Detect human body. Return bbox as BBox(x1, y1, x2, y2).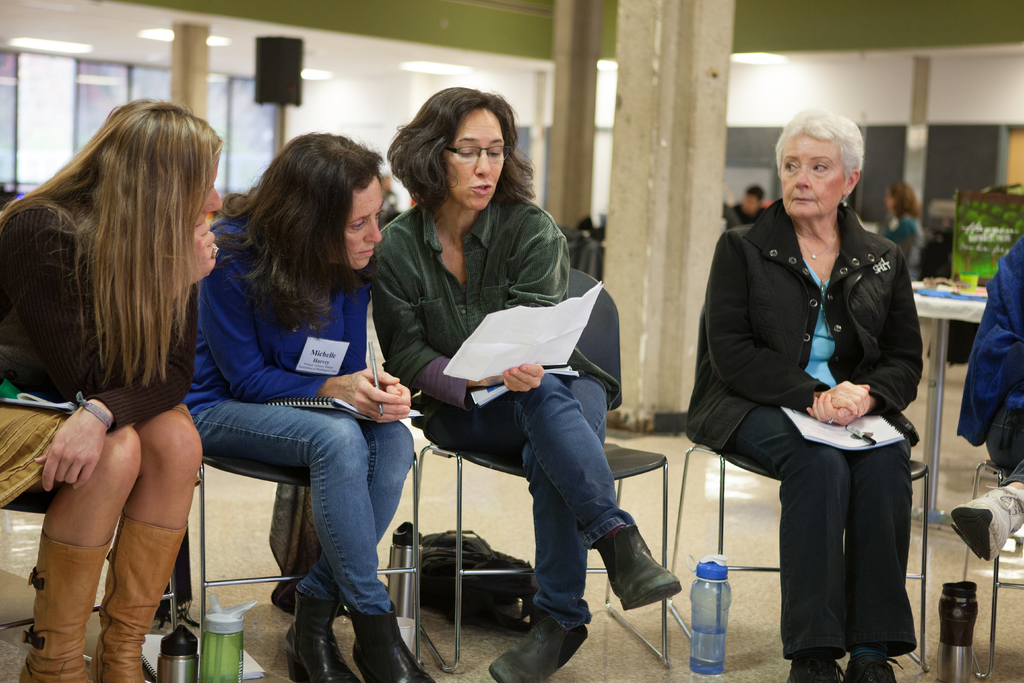
BBox(689, 195, 924, 682).
